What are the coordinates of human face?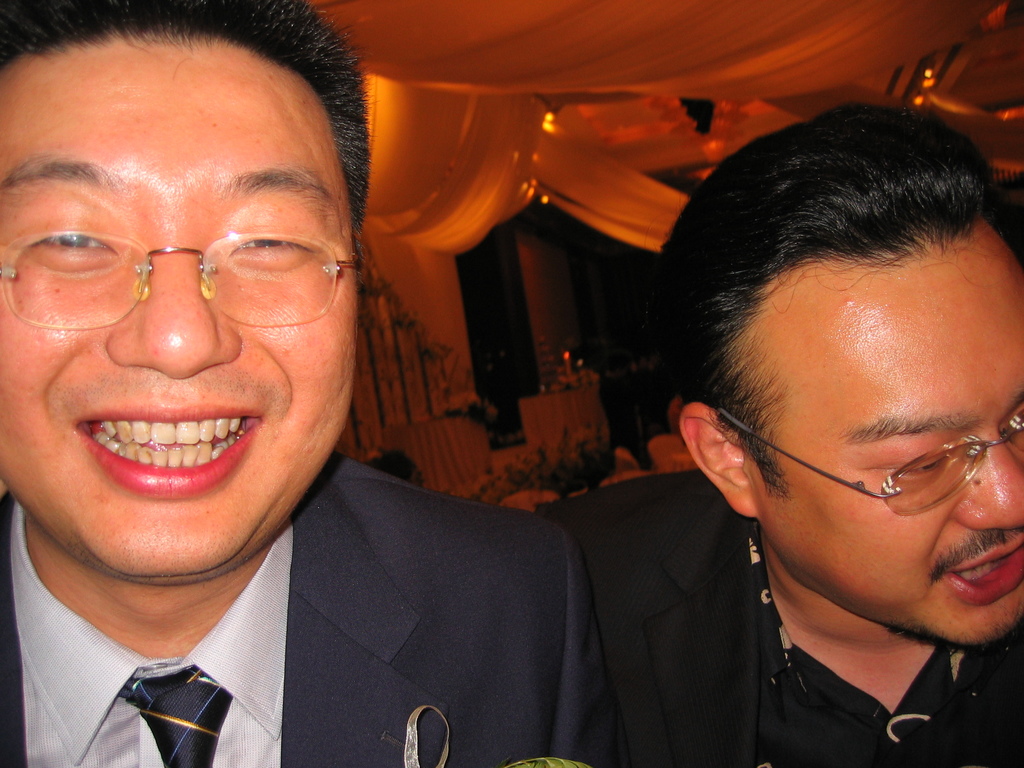
pyautogui.locateOnScreen(0, 39, 368, 560).
